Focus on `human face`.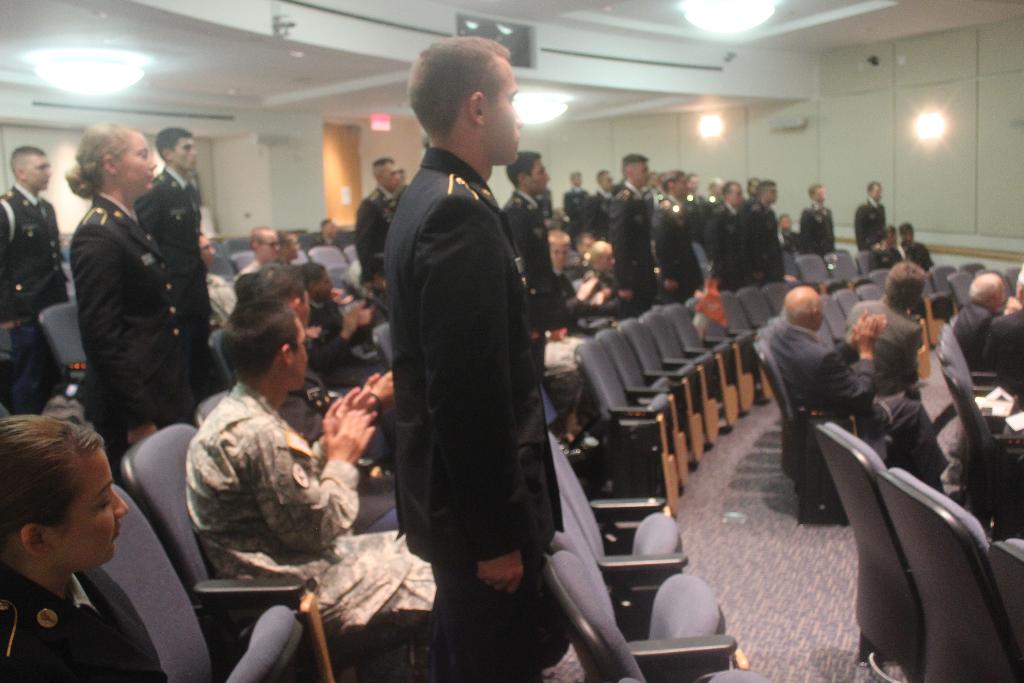
Focused at (303, 286, 317, 328).
